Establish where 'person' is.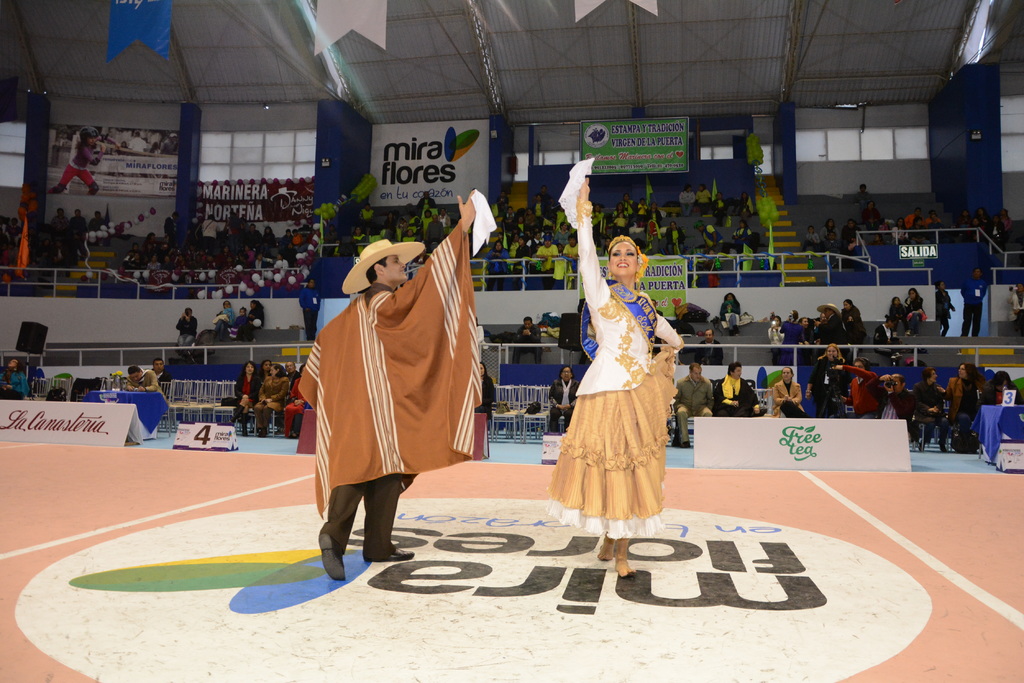
Established at [772, 367, 808, 420].
